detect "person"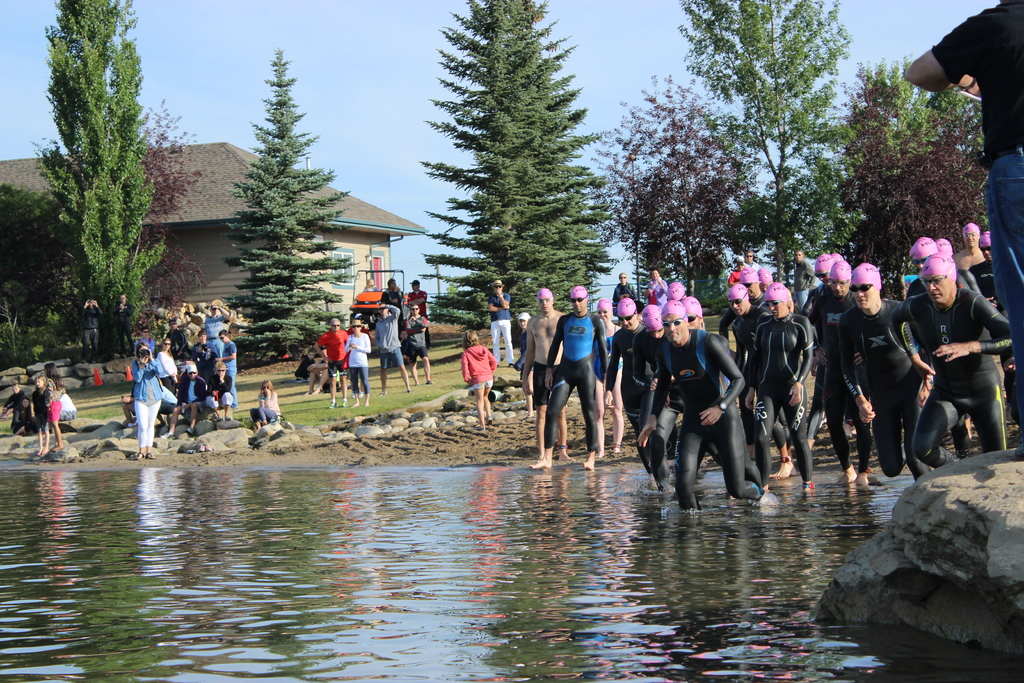
401,303,433,384
